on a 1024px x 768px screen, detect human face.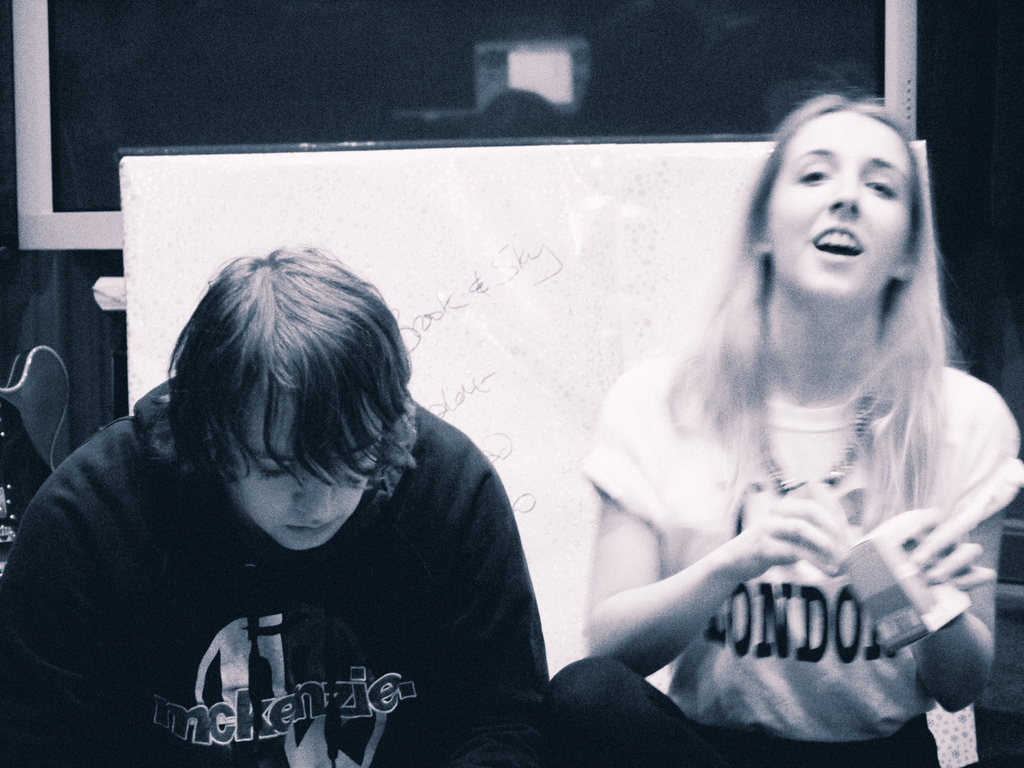
bbox=[227, 396, 384, 550].
